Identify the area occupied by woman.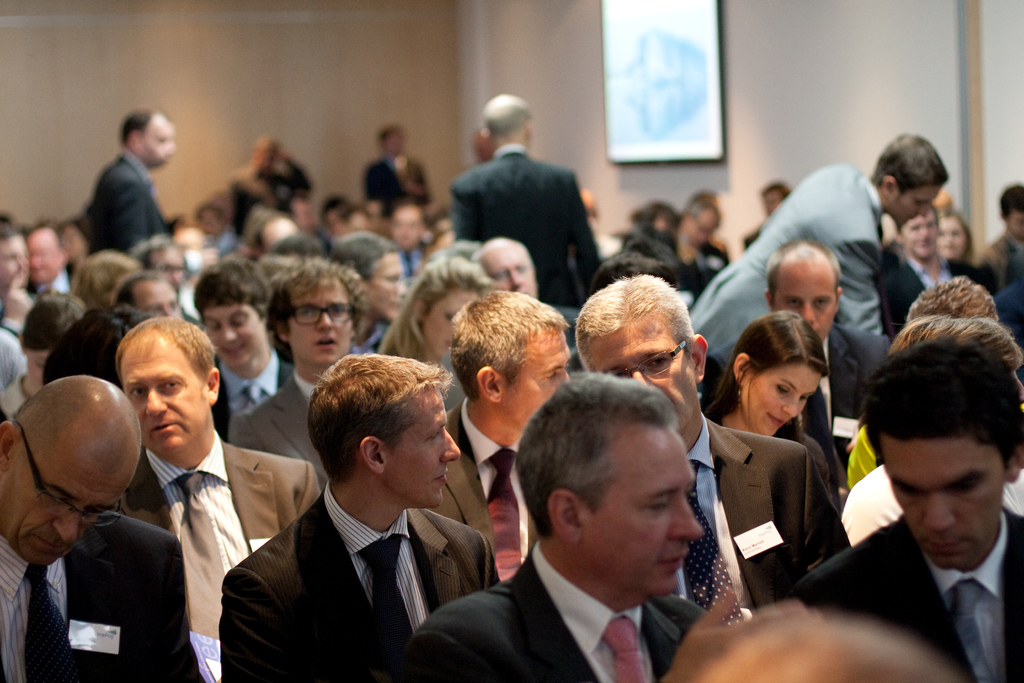
Area: 697 304 833 509.
